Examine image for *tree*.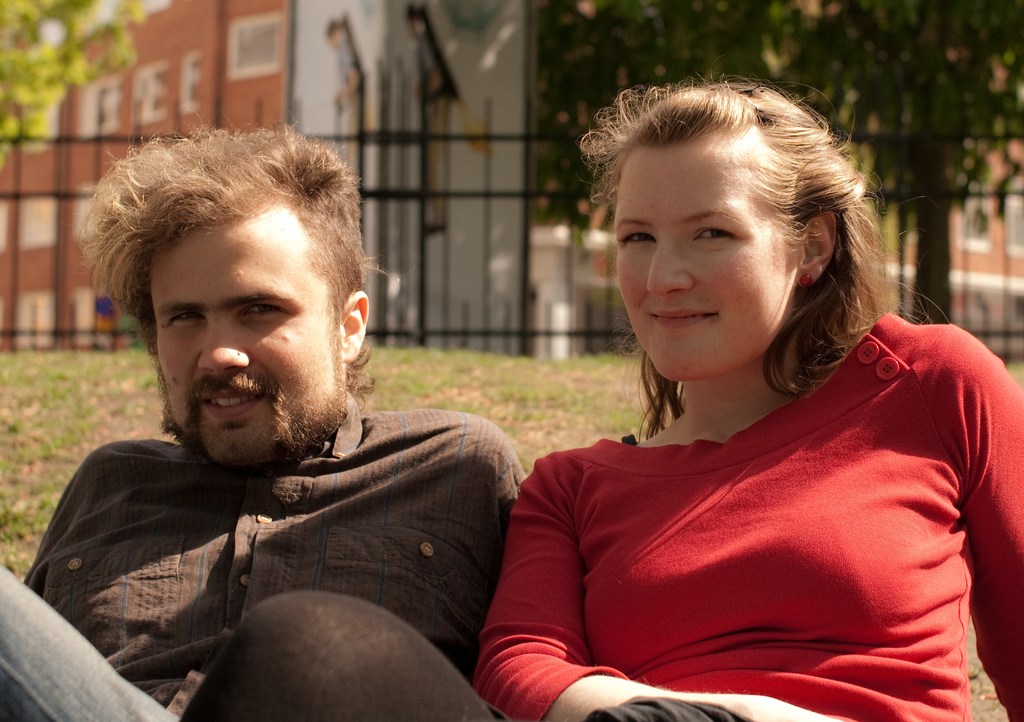
Examination result: [left=527, top=0, right=780, bottom=275].
